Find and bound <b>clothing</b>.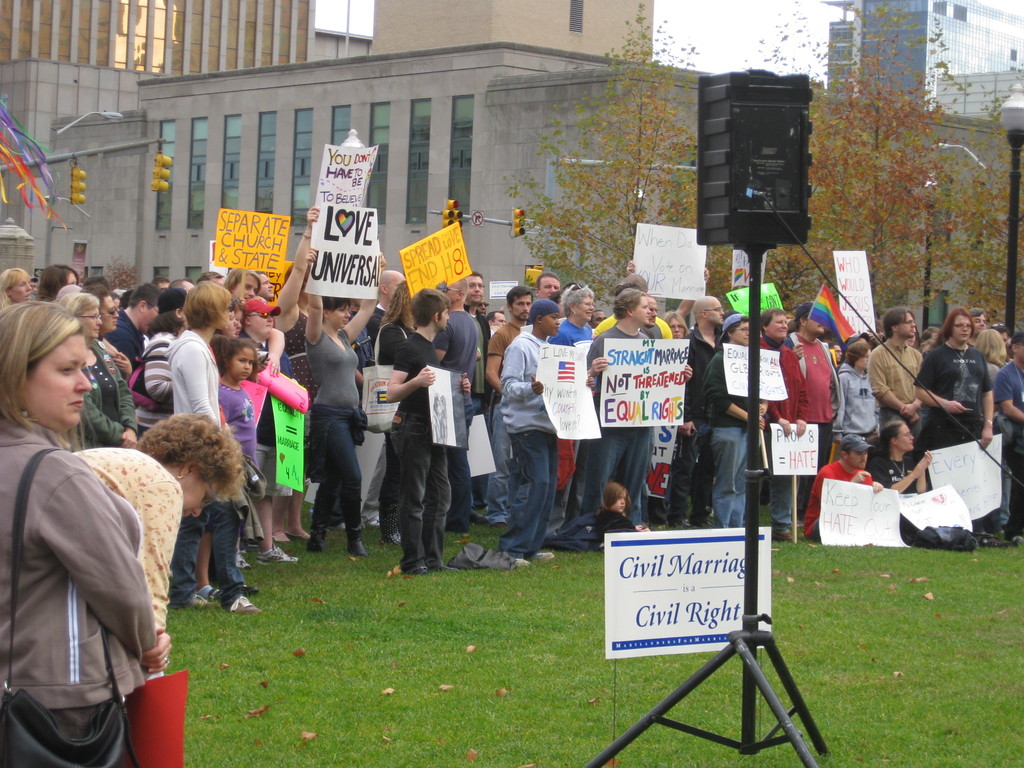
Bound: box=[838, 361, 879, 442].
